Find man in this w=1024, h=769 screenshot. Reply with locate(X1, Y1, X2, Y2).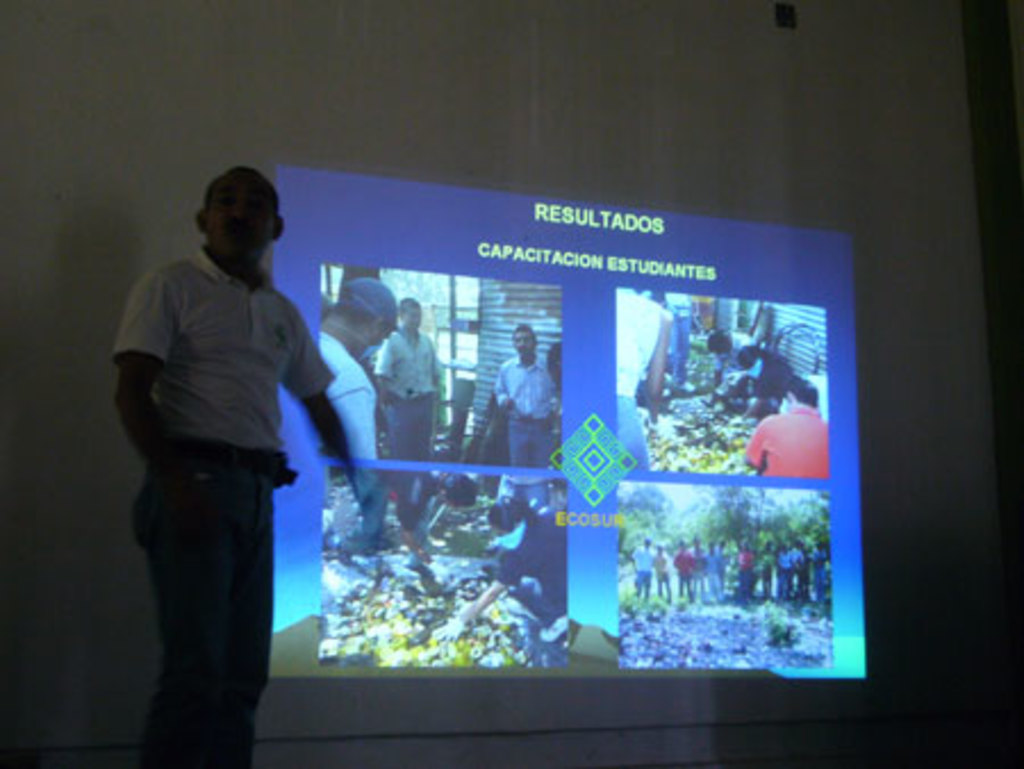
locate(116, 162, 348, 746).
